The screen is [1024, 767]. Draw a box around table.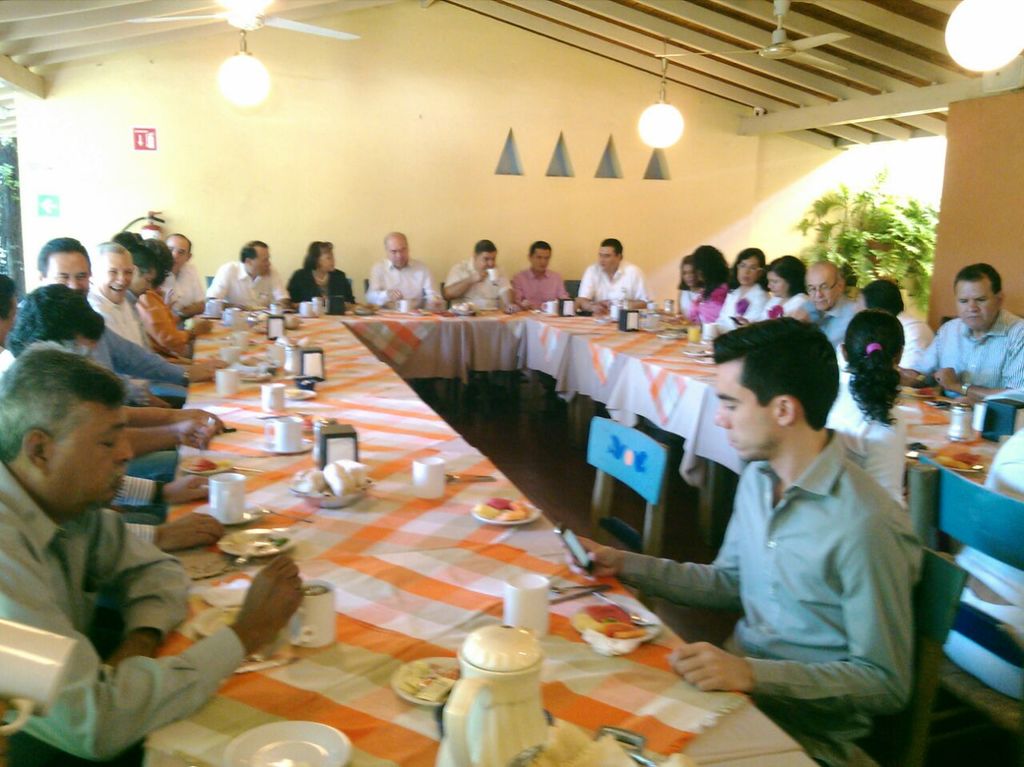
box=[141, 289, 1023, 766].
